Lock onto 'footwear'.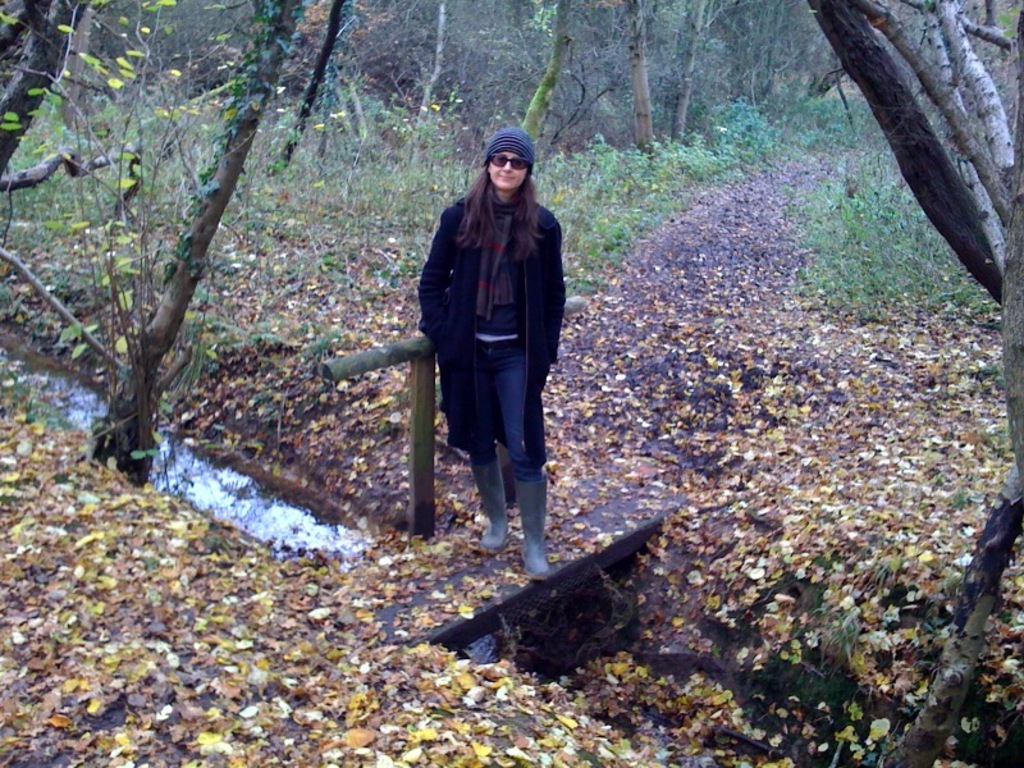
Locked: bbox=[516, 476, 548, 579].
